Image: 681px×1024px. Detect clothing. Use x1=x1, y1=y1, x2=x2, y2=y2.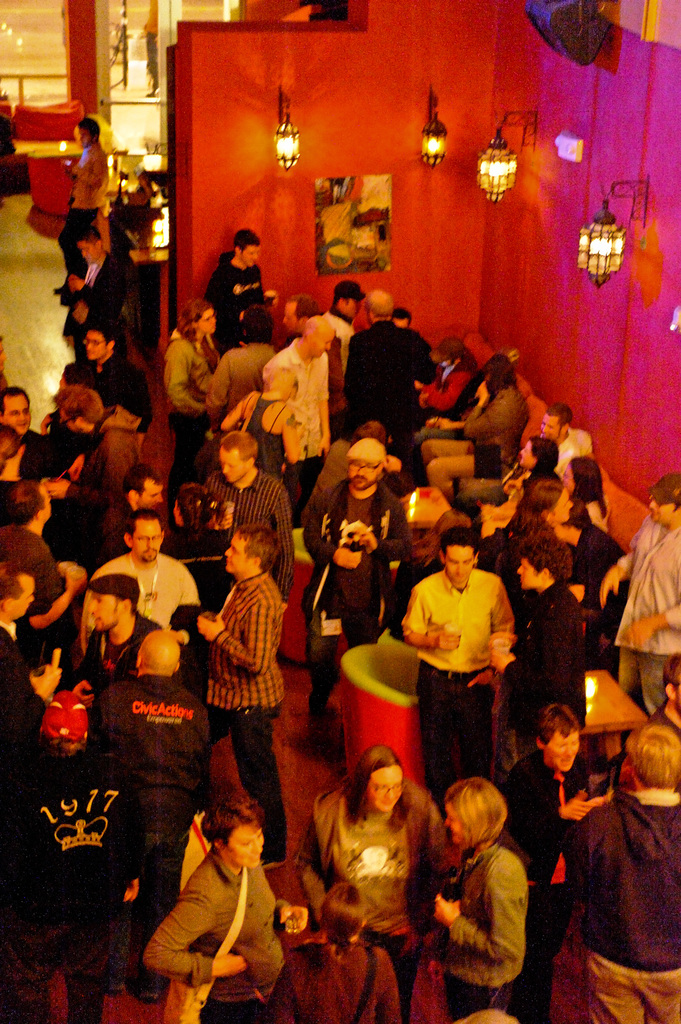
x1=33, y1=136, x2=108, y2=288.
